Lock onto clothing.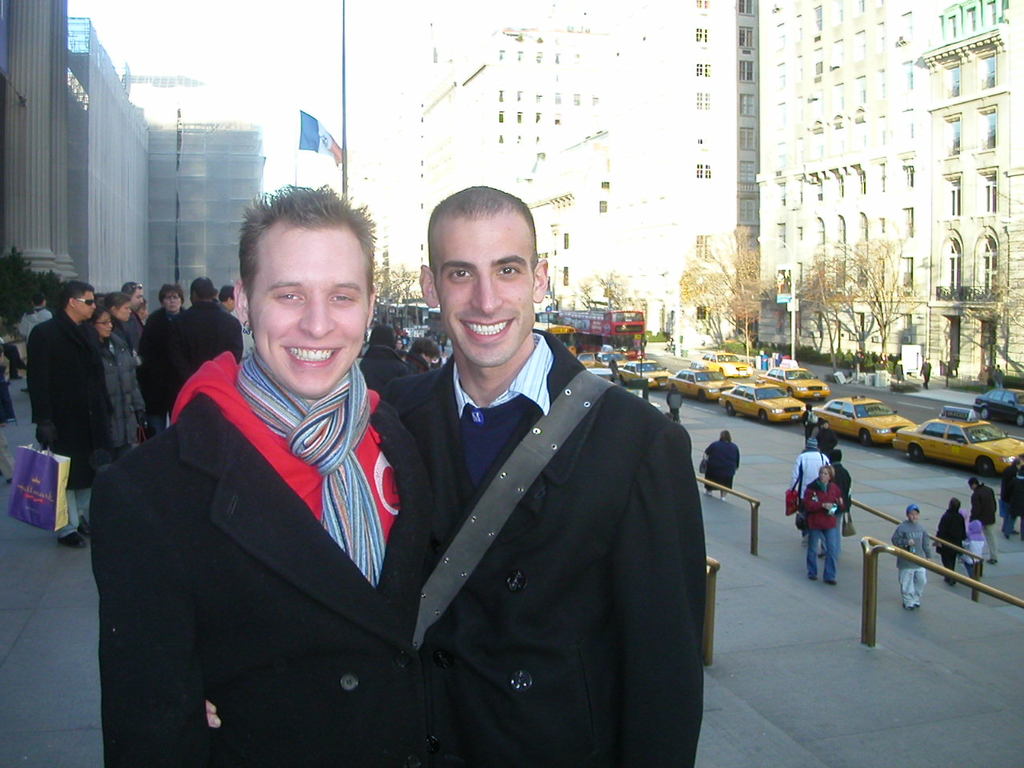
Locked: crop(698, 438, 742, 490).
